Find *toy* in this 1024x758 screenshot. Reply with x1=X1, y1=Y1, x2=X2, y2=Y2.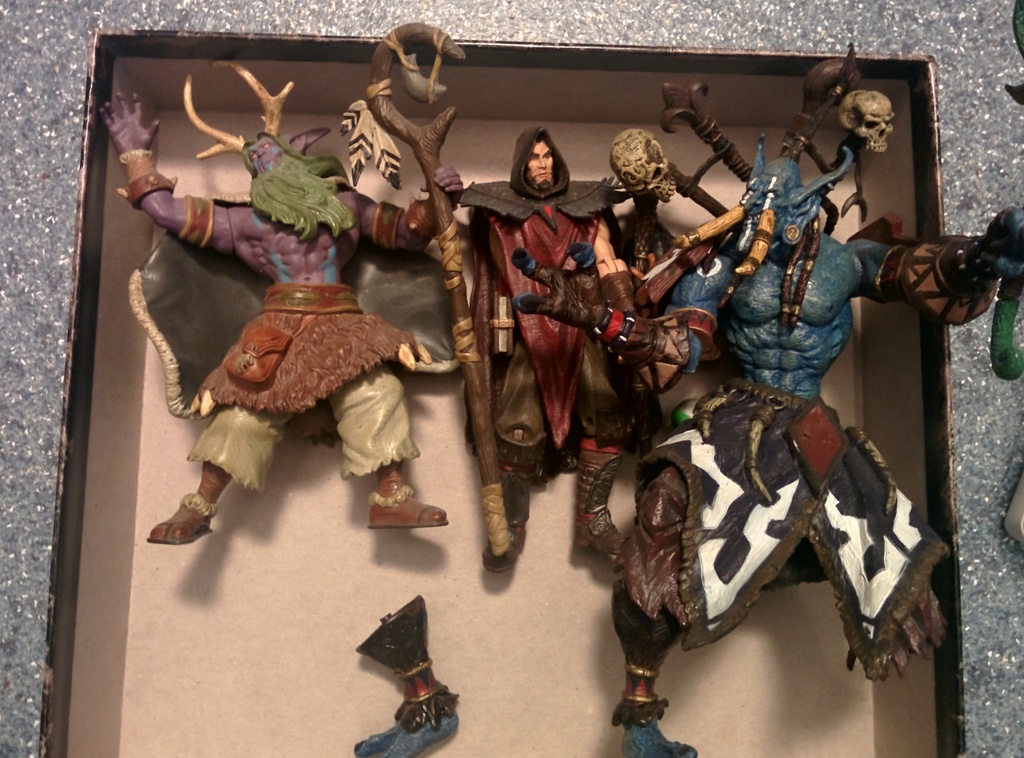
x1=603, y1=577, x2=709, y2=757.
